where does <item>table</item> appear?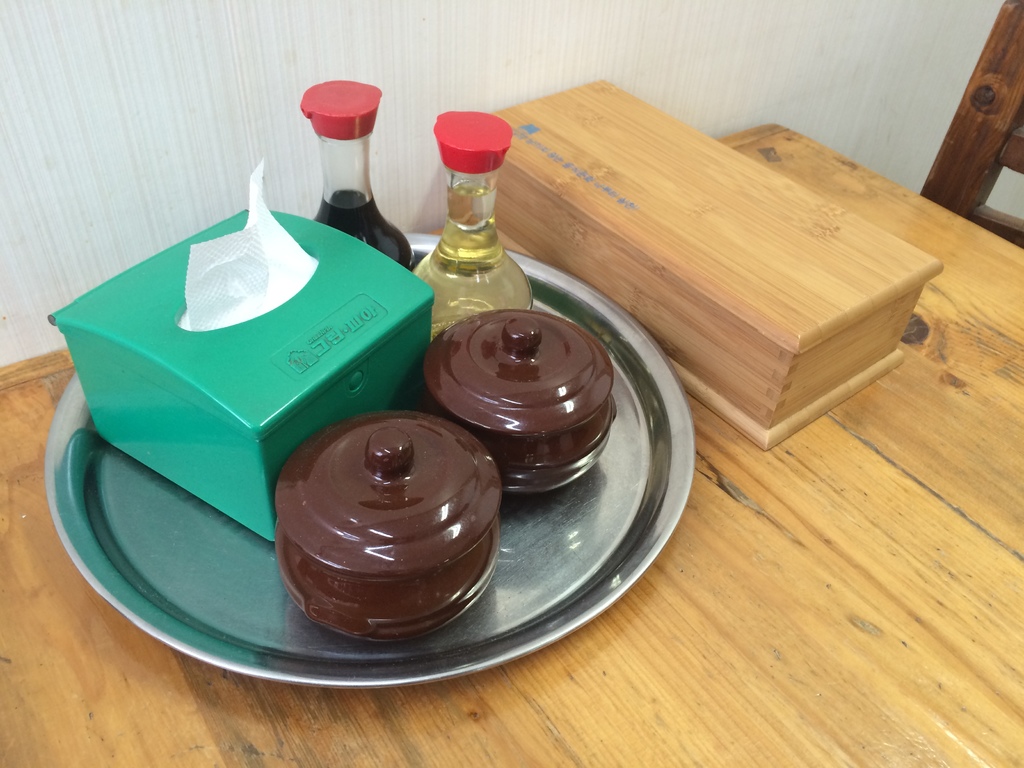
Appears at 0 115 1023 767.
